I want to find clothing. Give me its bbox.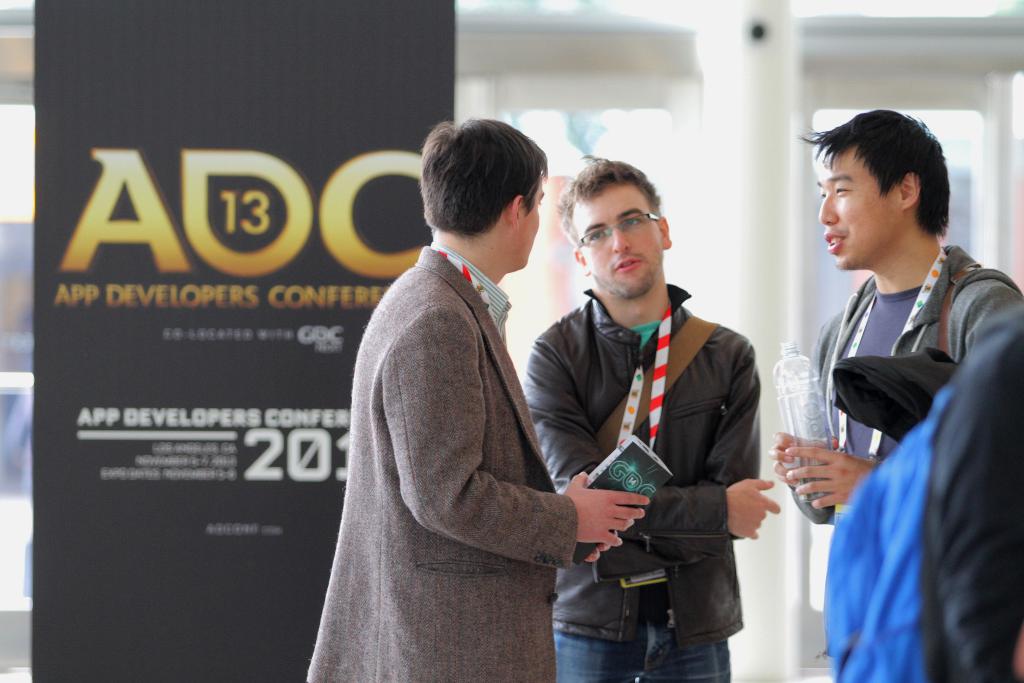
(825, 252, 1023, 524).
